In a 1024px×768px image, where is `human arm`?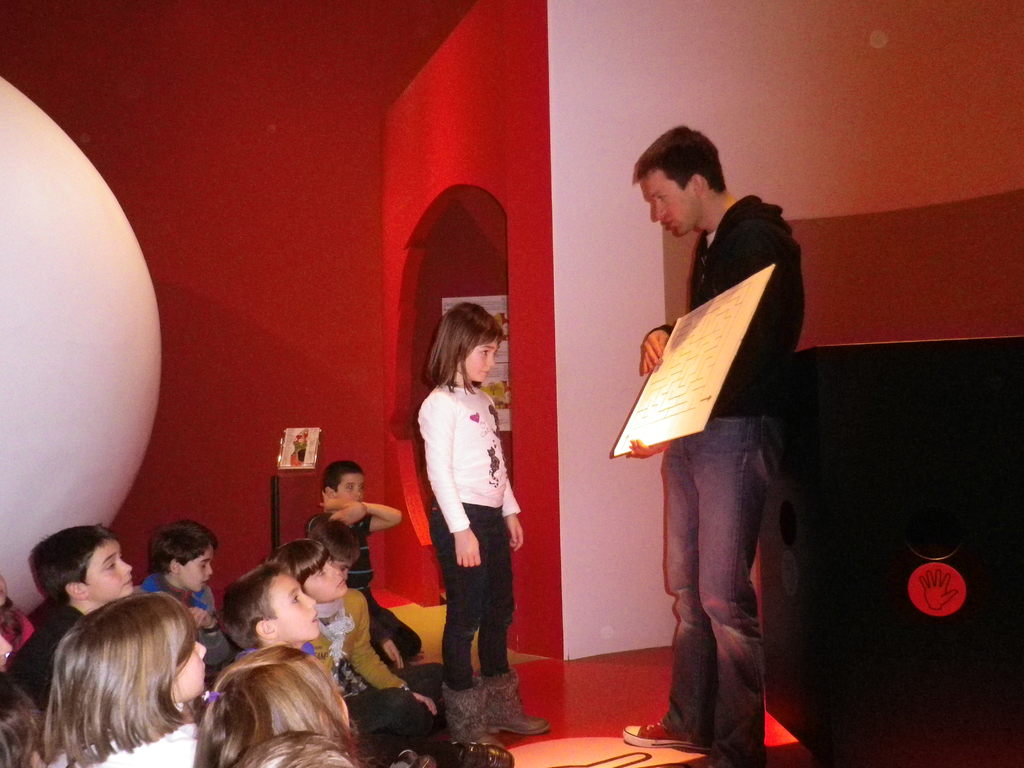
rect(499, 480, 525, 550).
